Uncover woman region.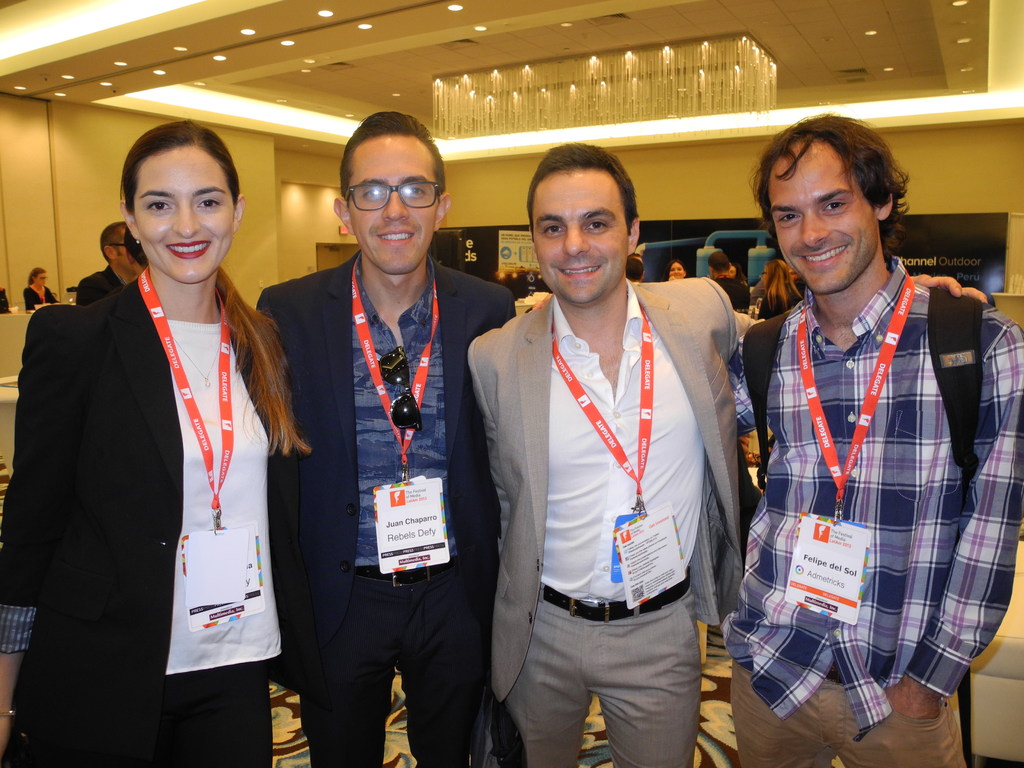
Uncovered: 19:263:58:309.
